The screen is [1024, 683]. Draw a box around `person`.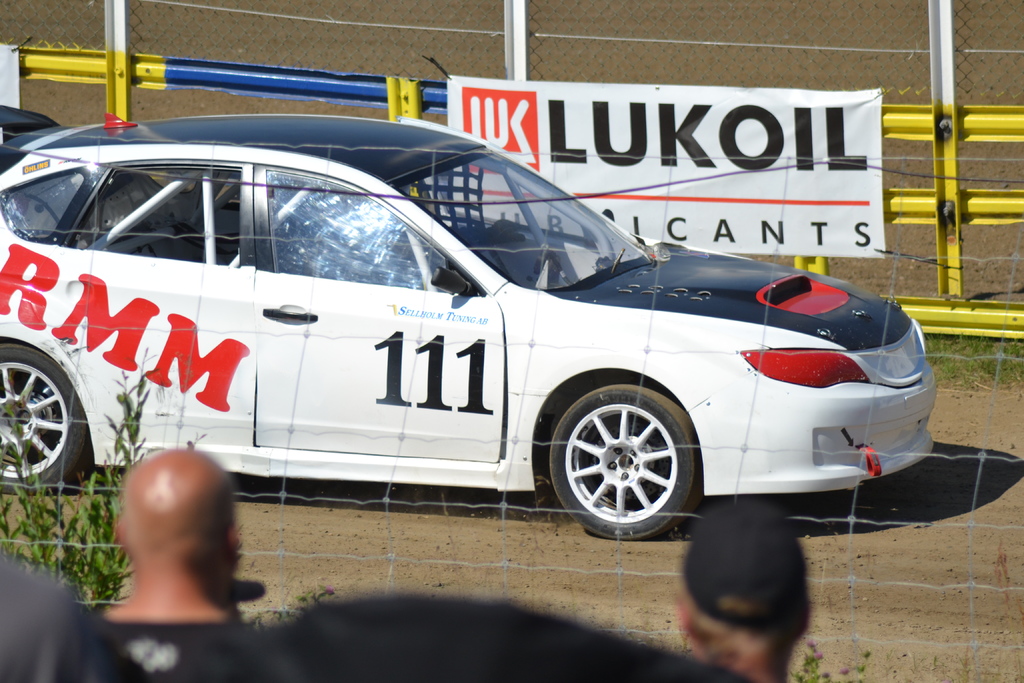
detection(676, 495, 809, 682).
